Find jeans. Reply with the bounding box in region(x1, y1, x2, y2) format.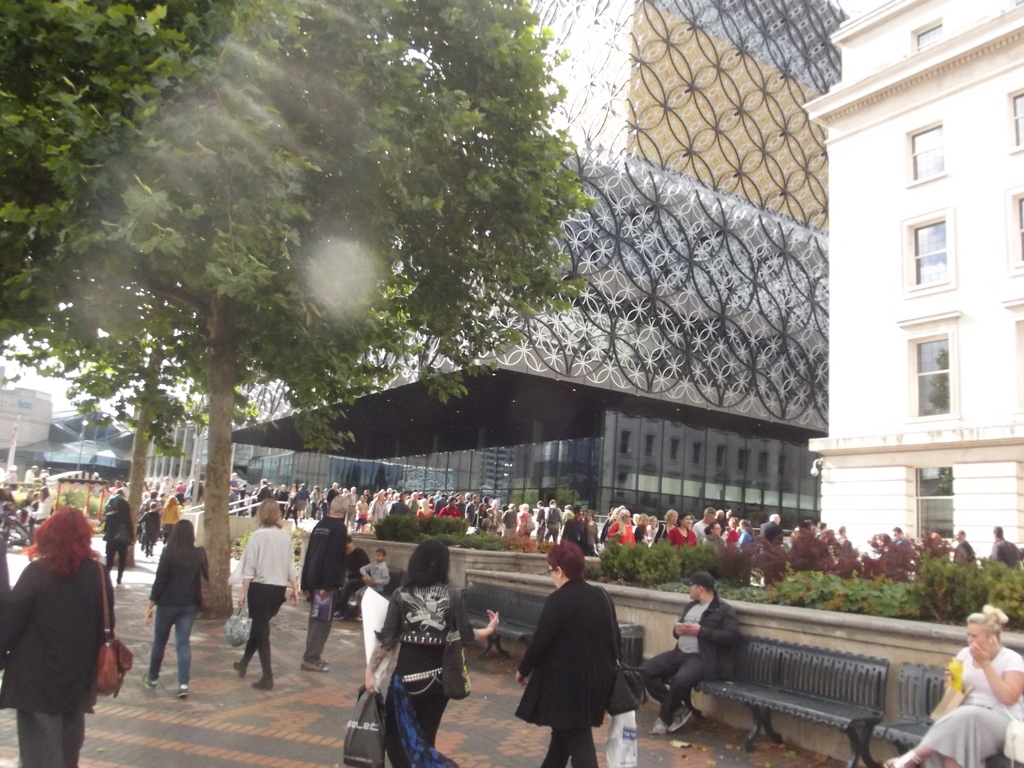
region(147, 521, 152, 557).
